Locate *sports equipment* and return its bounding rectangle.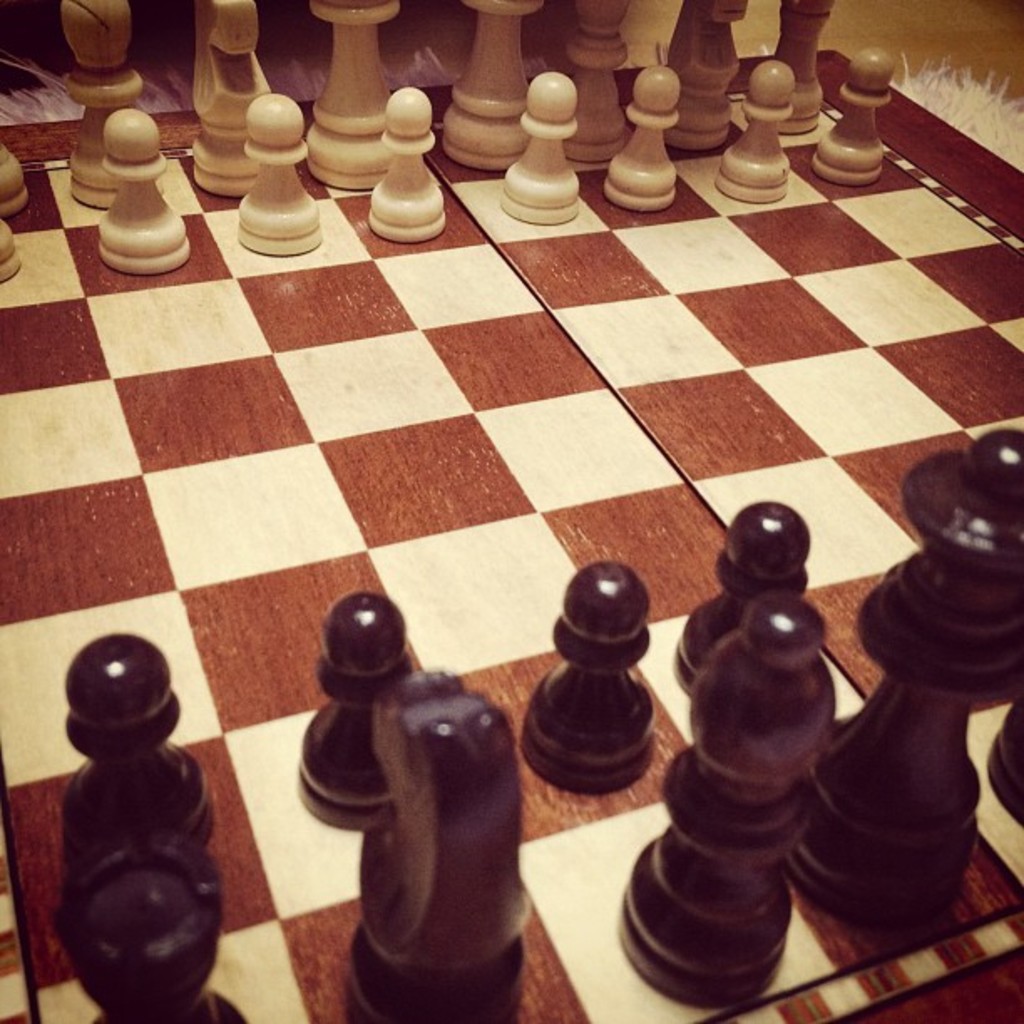
[0, 0, 1022, 1022].
